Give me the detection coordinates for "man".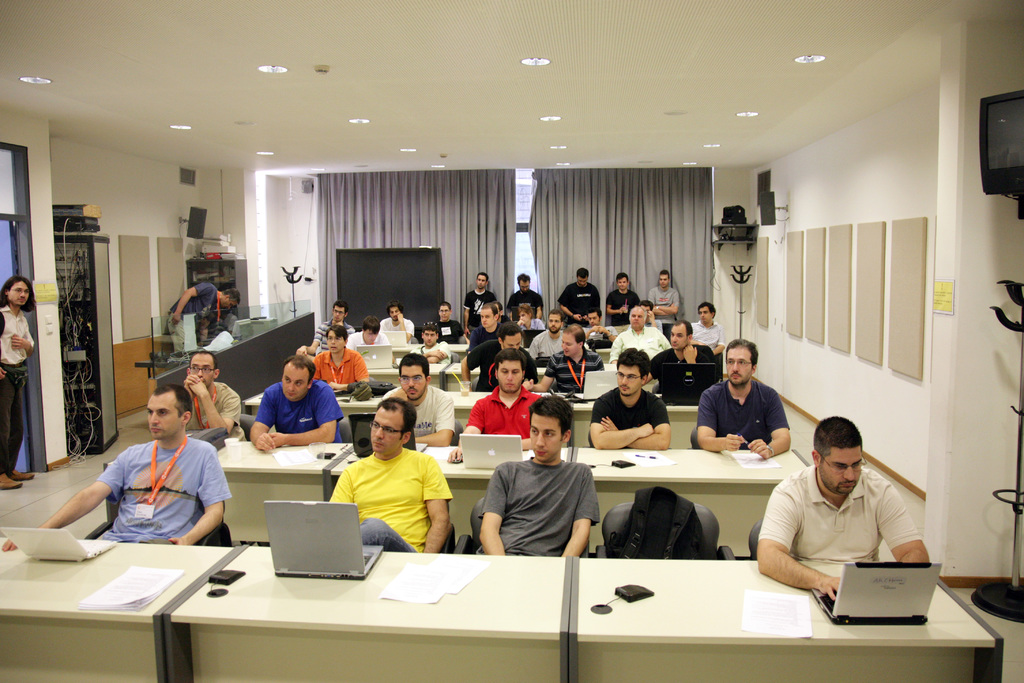
bbox(177, 353, 234, 441).
